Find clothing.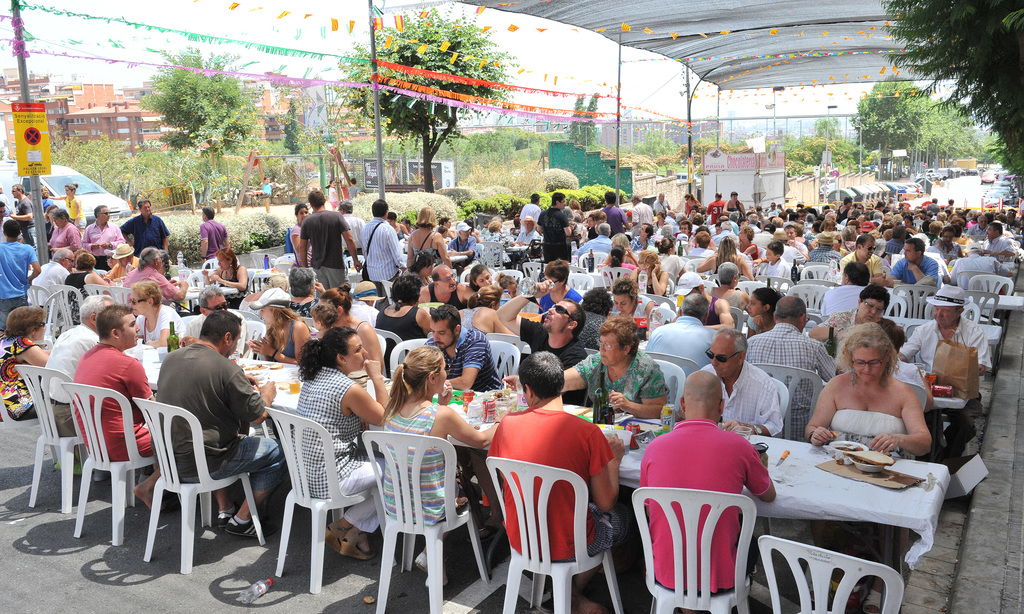
x1=488 y1=401 x2=618 y2=590.
